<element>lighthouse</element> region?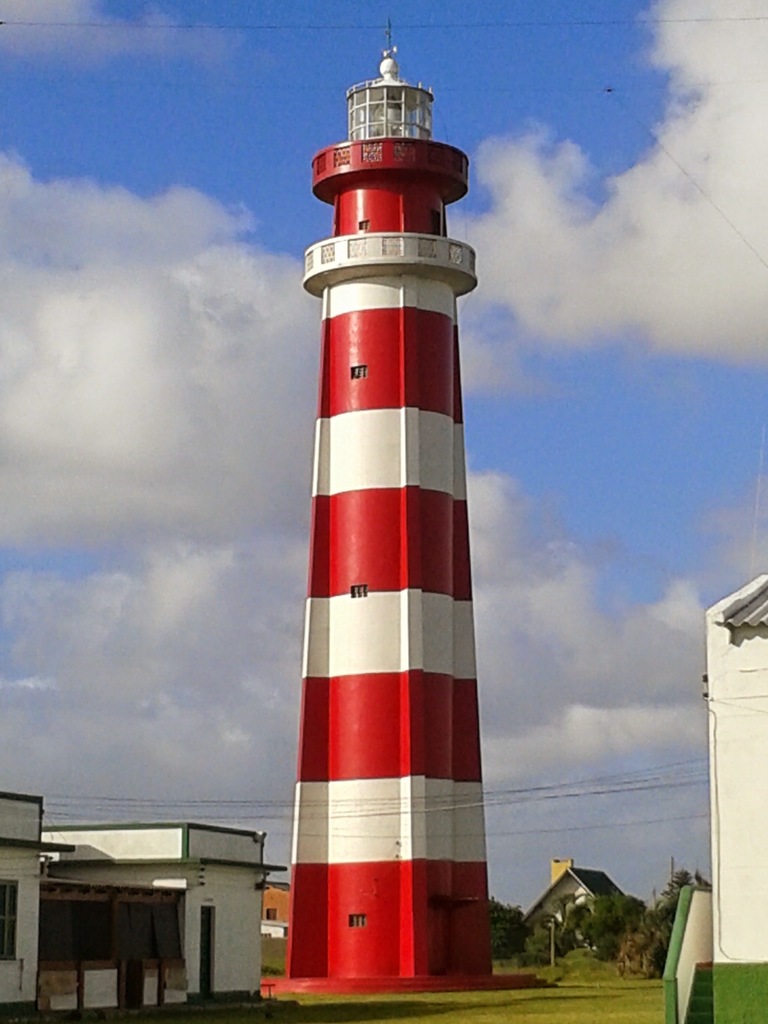
bbox=(252, 13, 515, 1015)
